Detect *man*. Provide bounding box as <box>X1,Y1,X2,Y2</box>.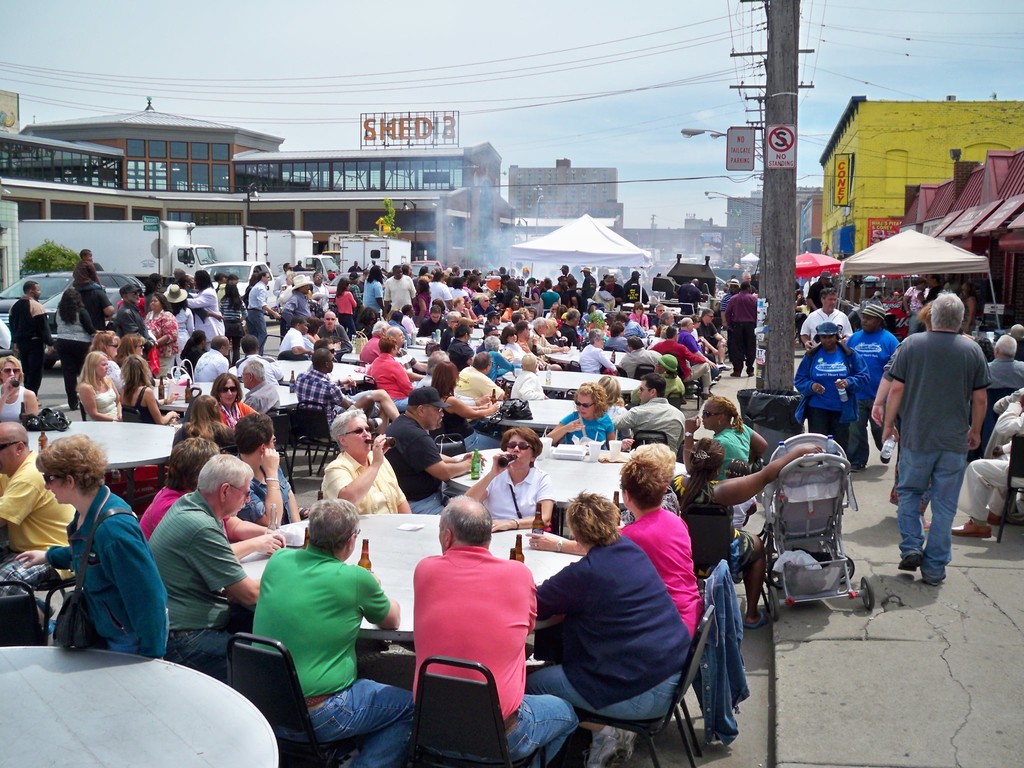
<box>724,275,742,321</box>.
